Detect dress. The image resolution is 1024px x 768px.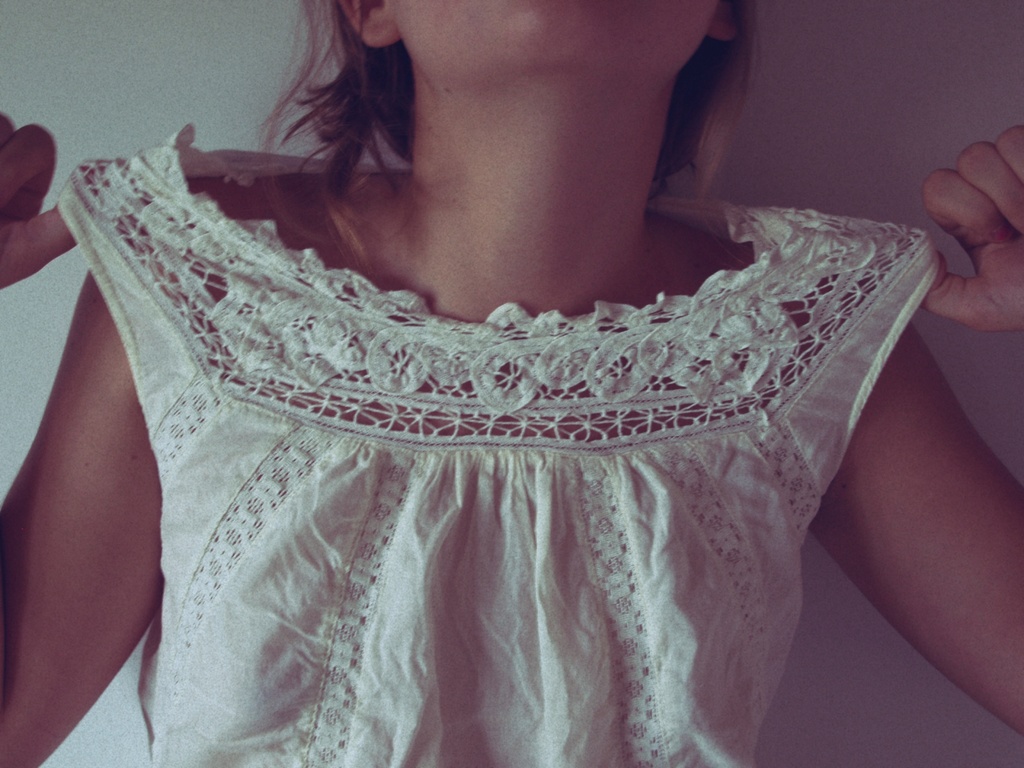
(left=49, top=122, right=948, bottom=767).
